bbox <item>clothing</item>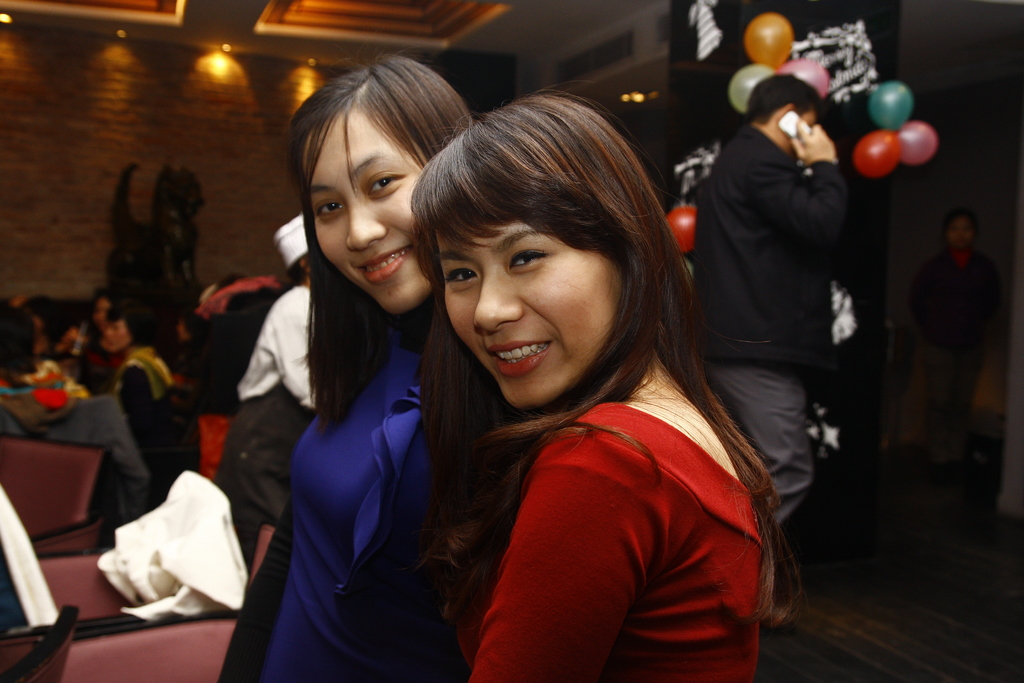
[left=684, top=125, right=850, bottom=516]
